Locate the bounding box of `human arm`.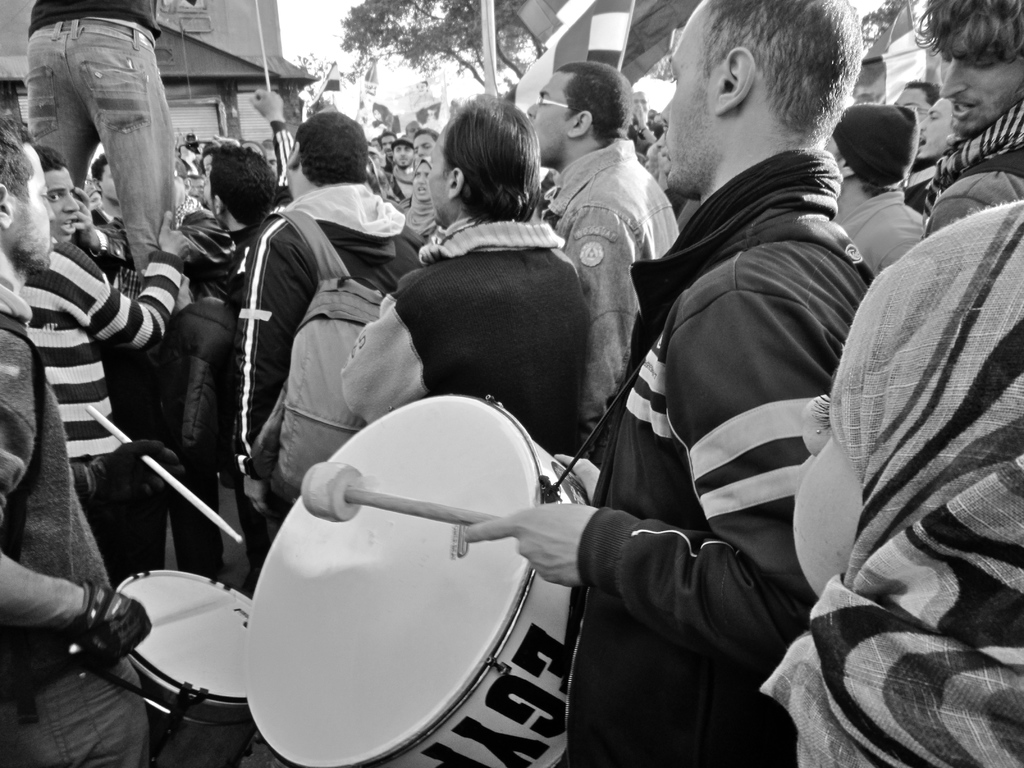
Bounding box: x1=868 y1=211 x2=934 y2=273.
